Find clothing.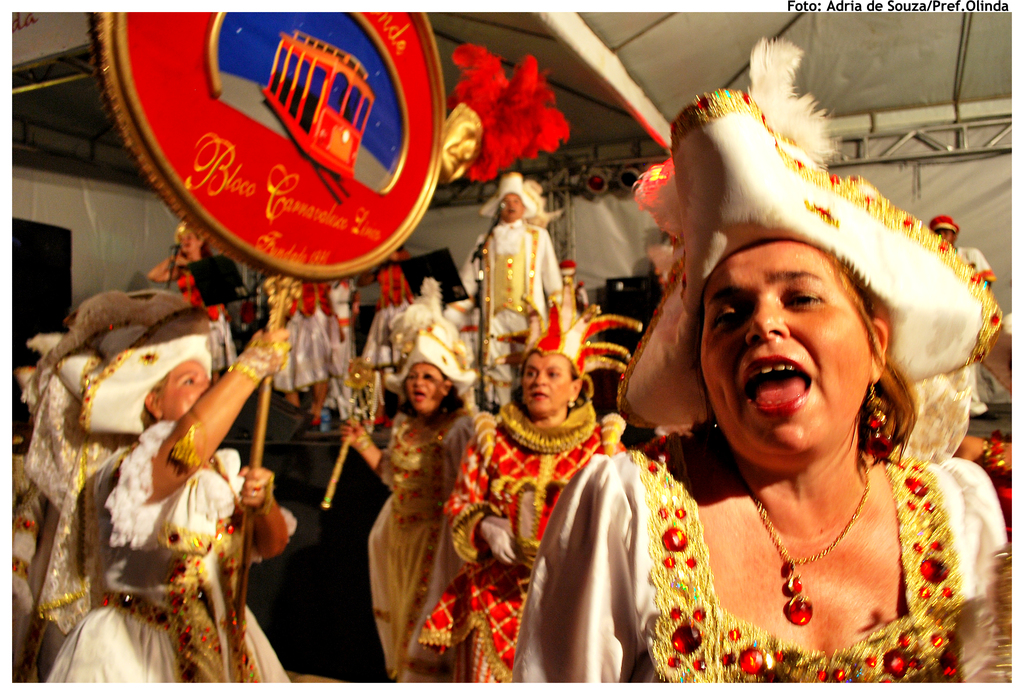
rect(484, 173, 548, 216).
